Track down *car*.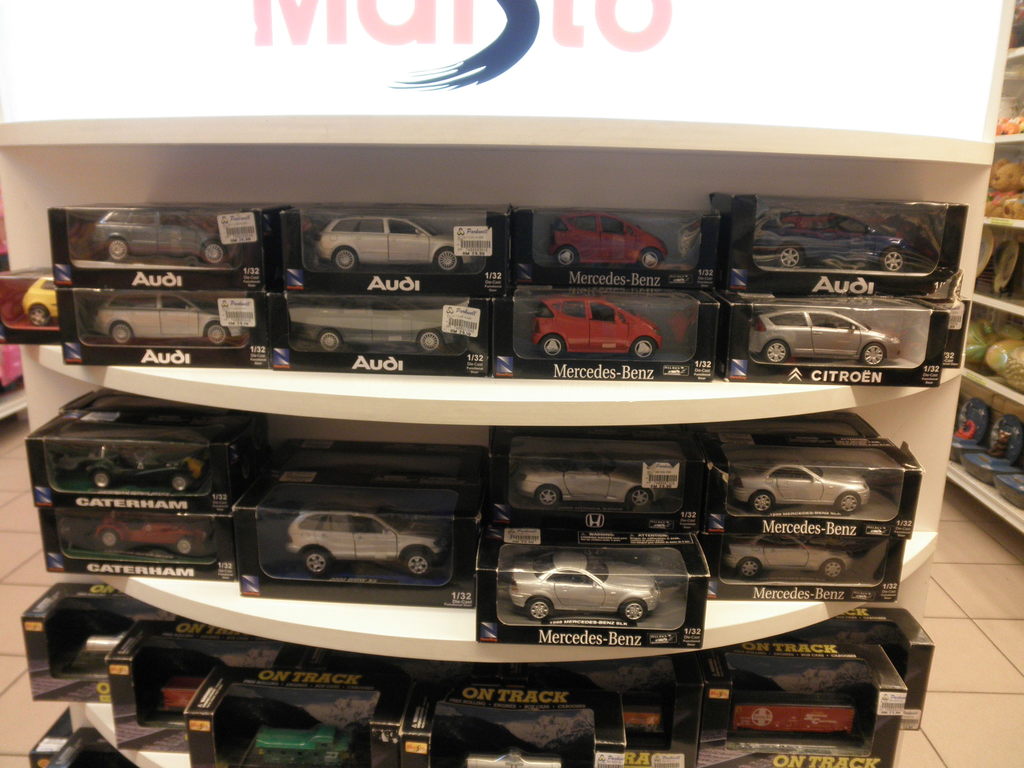
Tracked to region(764, 662, 857, 692).
